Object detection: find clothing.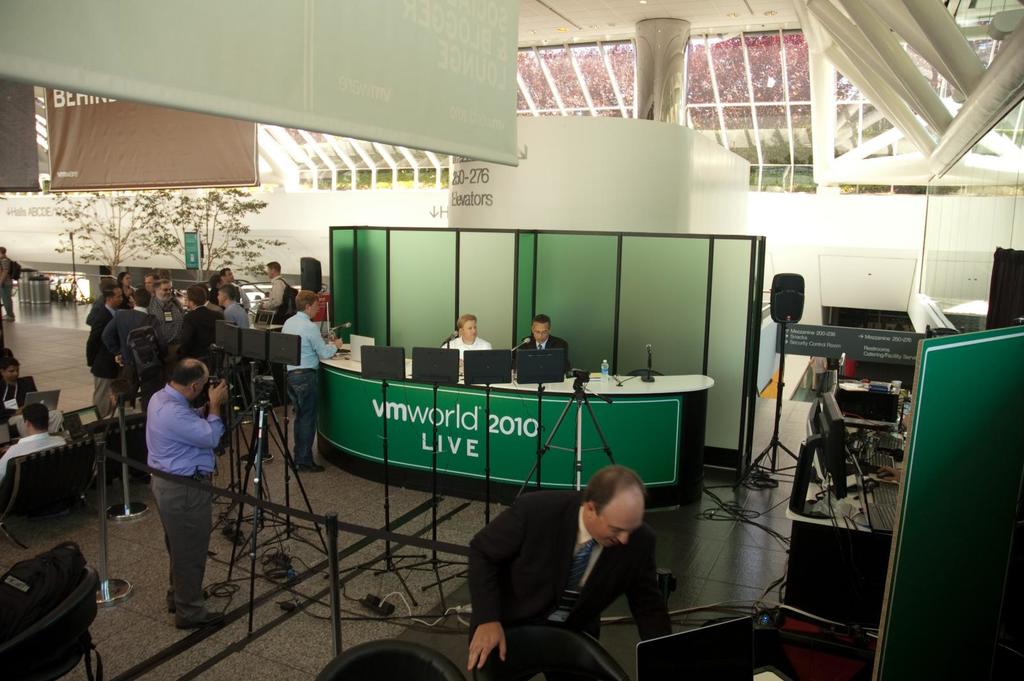
[189,307,230,373].
